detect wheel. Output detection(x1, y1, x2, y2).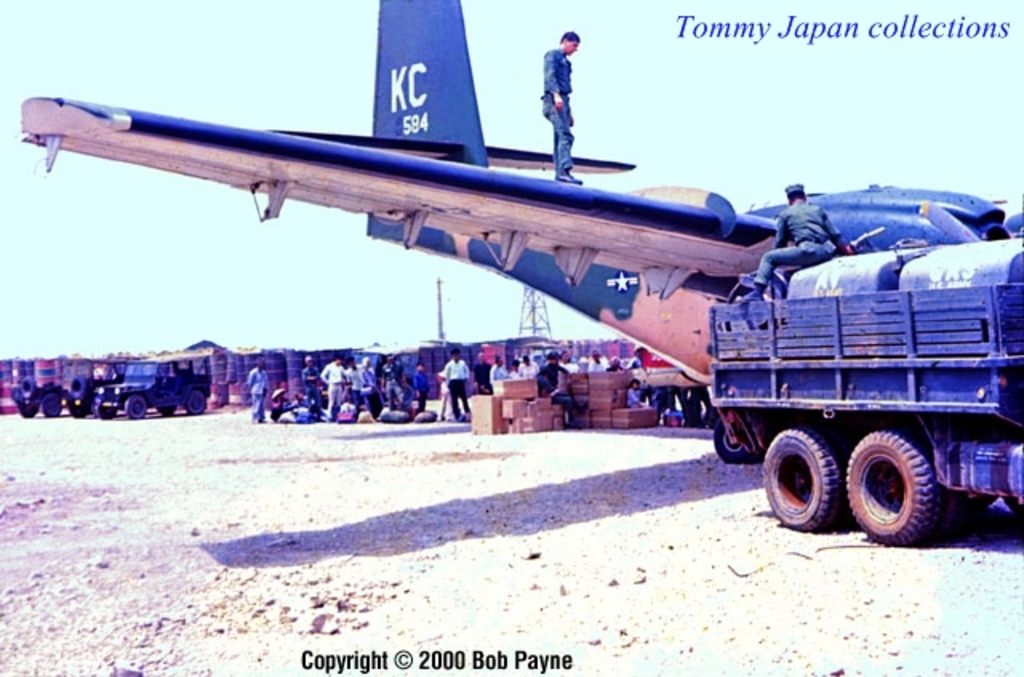
detection(42, 394, 64, 415).
